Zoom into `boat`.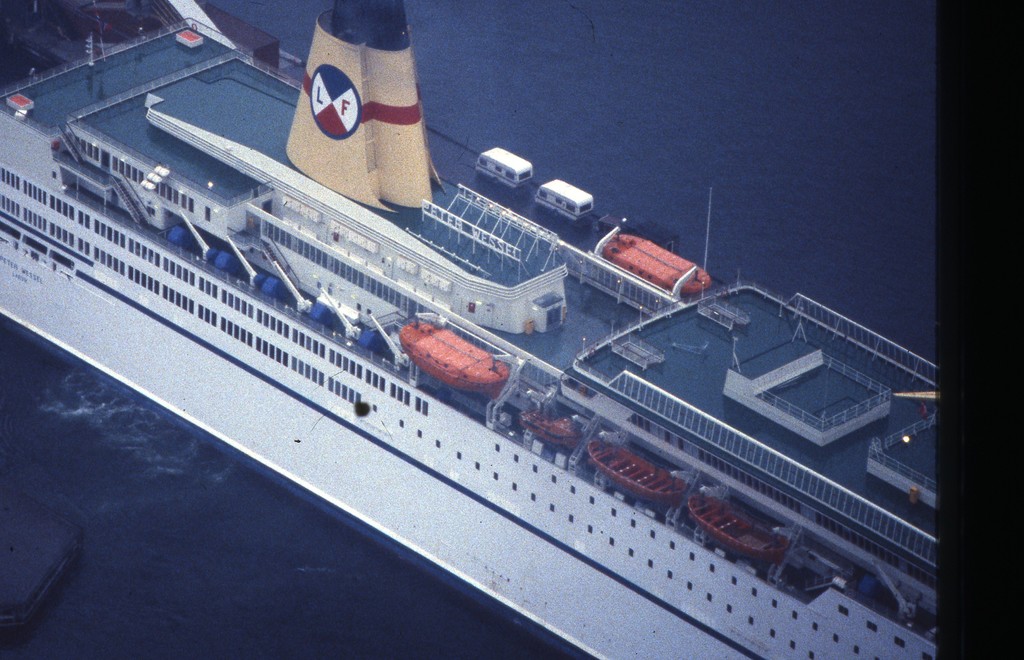
Zoom target: 0 0 938 659.
